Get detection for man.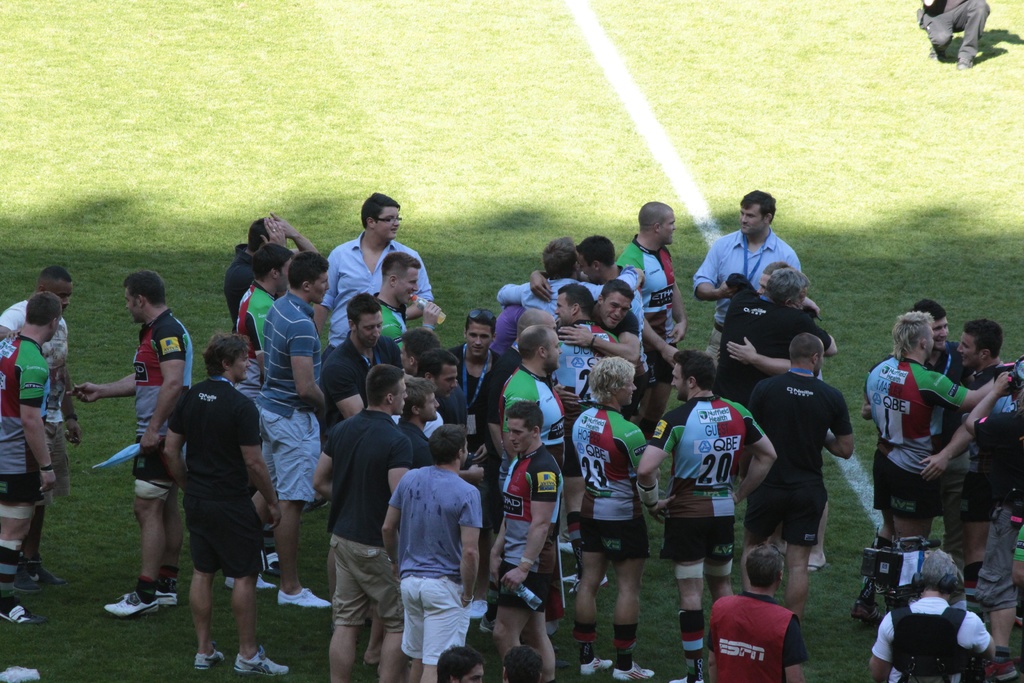
Detection: <bbox>687, 193, 797, 343</bbox>.
